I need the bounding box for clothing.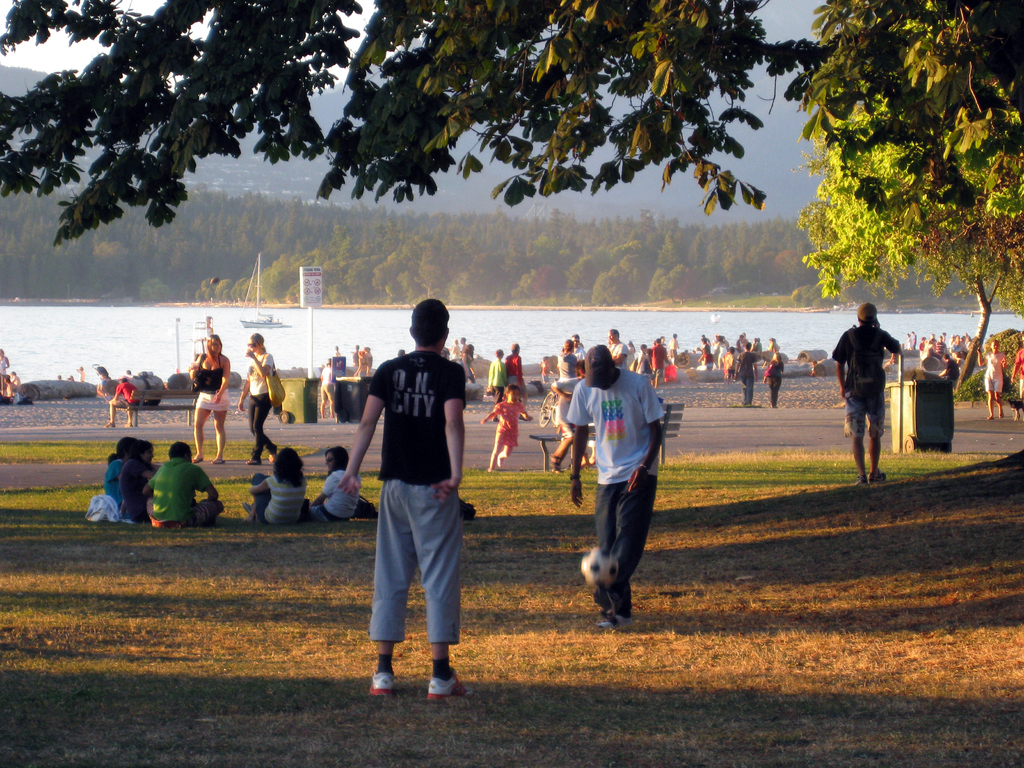
Here it is: bbox=(1014, 346, 1023, 398).
